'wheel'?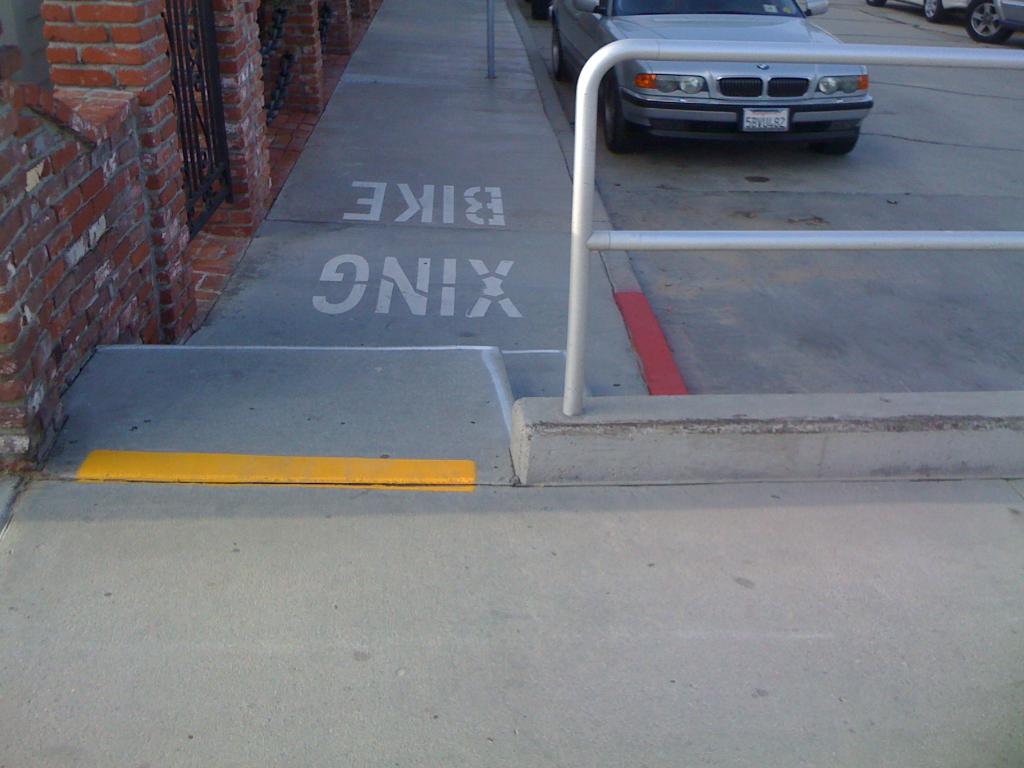
(left=603, top=77, right=642, bottom=147)
